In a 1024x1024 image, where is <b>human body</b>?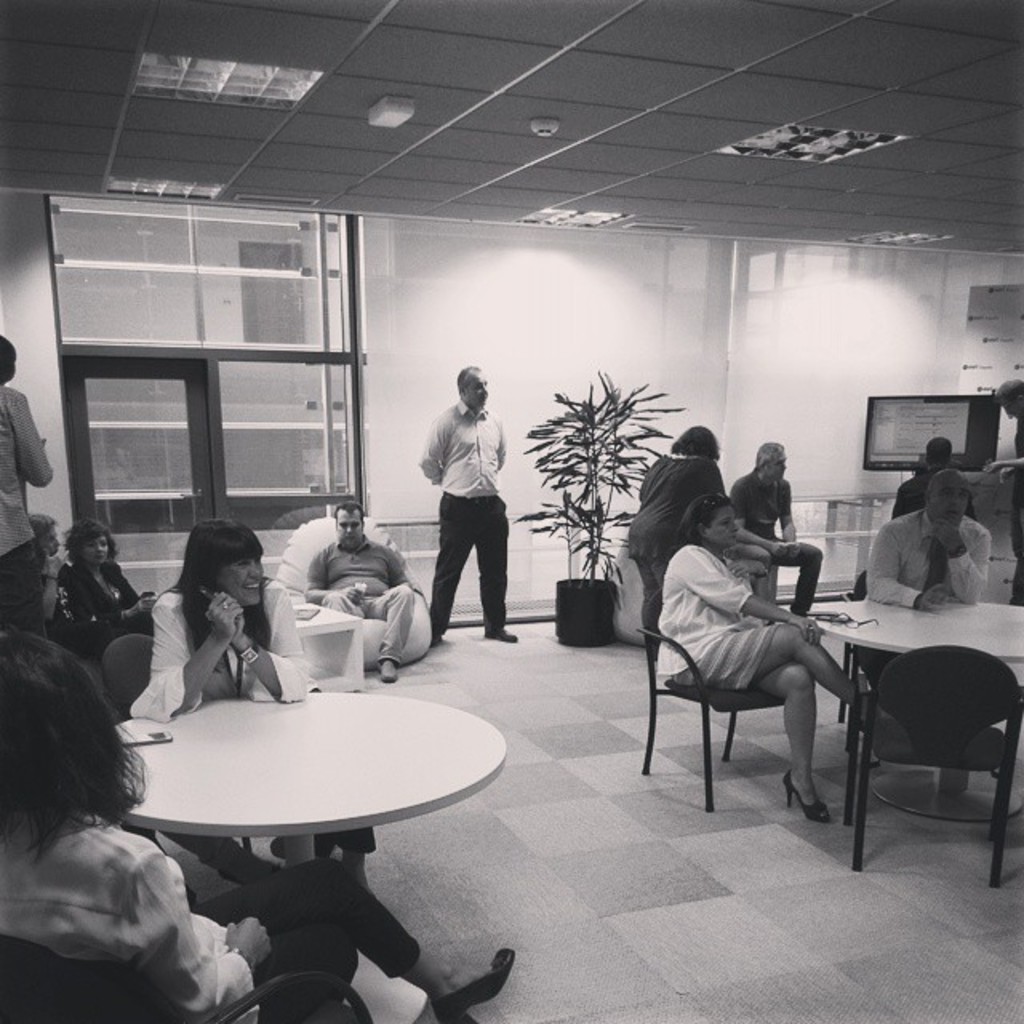
left=50, top=515, right=152, bottom=667.
